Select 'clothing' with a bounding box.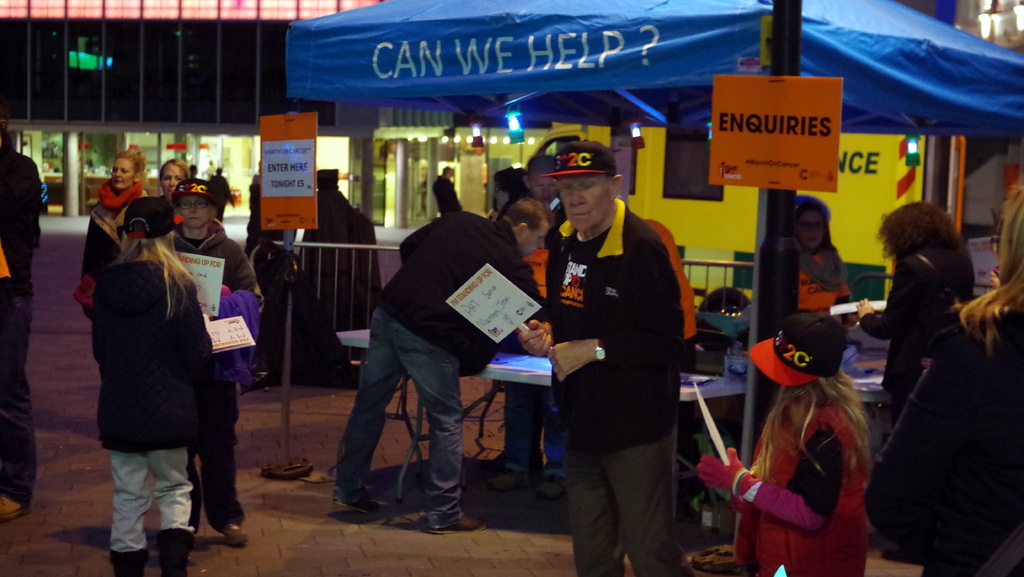
x1=798, y1=247, x2=852, y2=325.
